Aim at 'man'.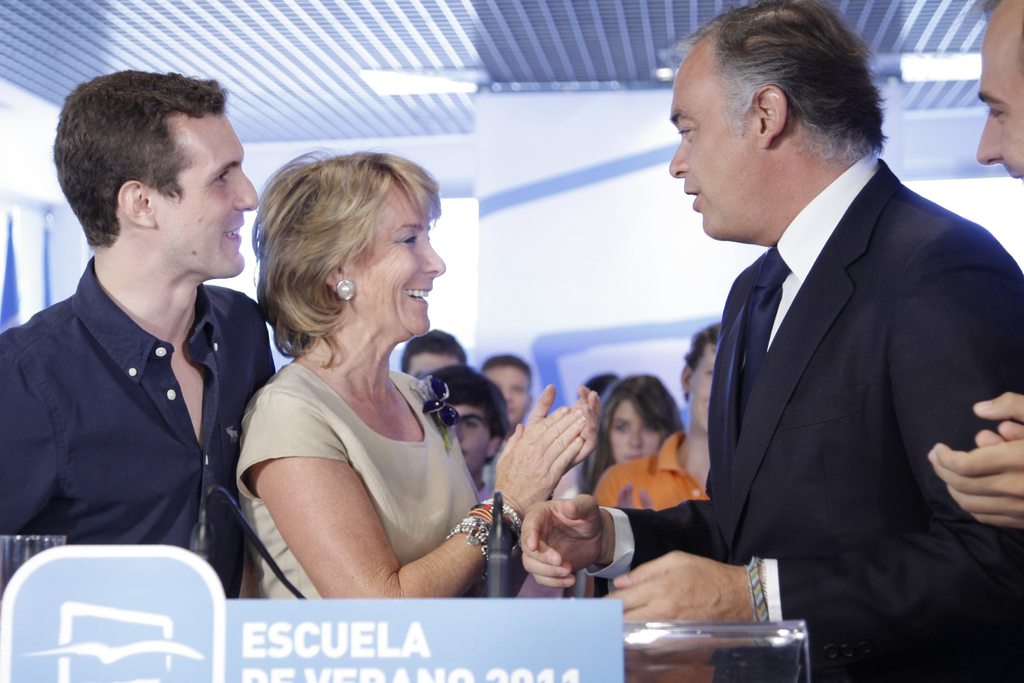
Aimed at rect(929, 0, 1023, 528).
